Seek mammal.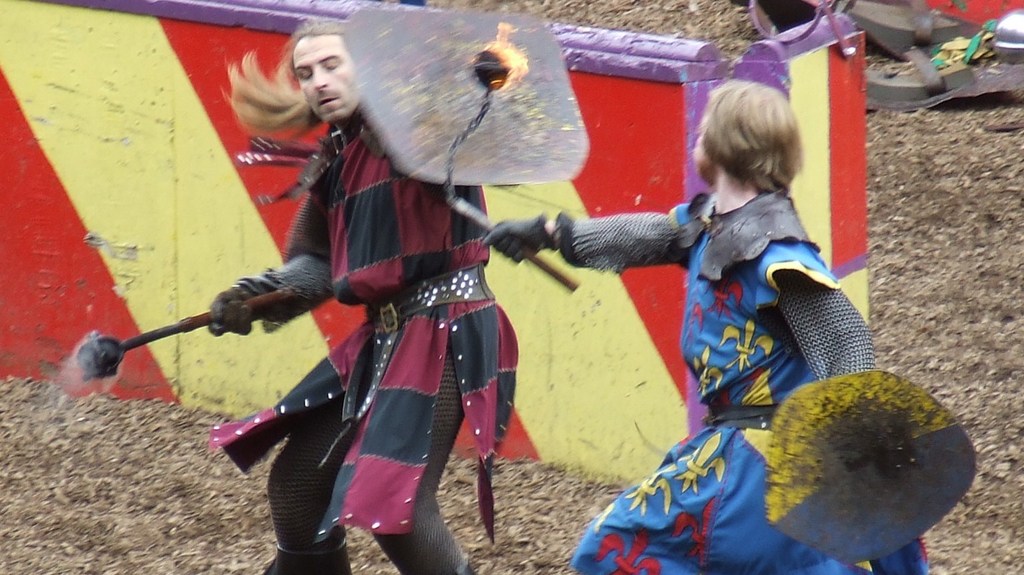
l=177, t=65, r=539, b=528.
